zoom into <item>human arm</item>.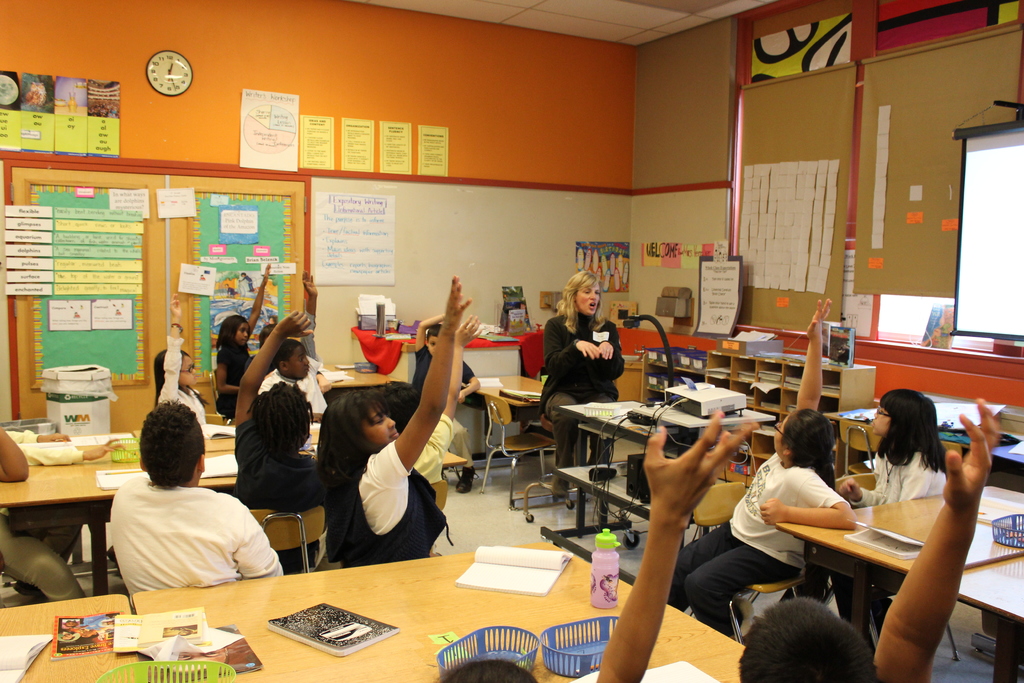
Zoom target: left=25, top=435, right=127, bottom=464.
